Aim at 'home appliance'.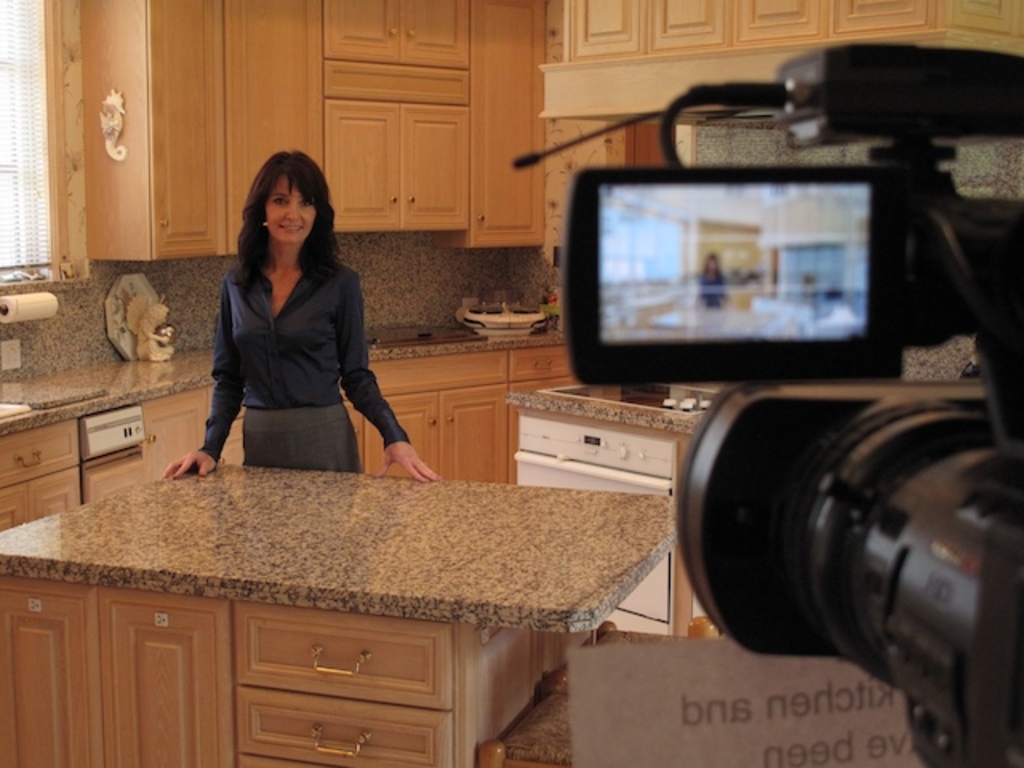
Aimed at l=82, t=403, r=147, b=462.
